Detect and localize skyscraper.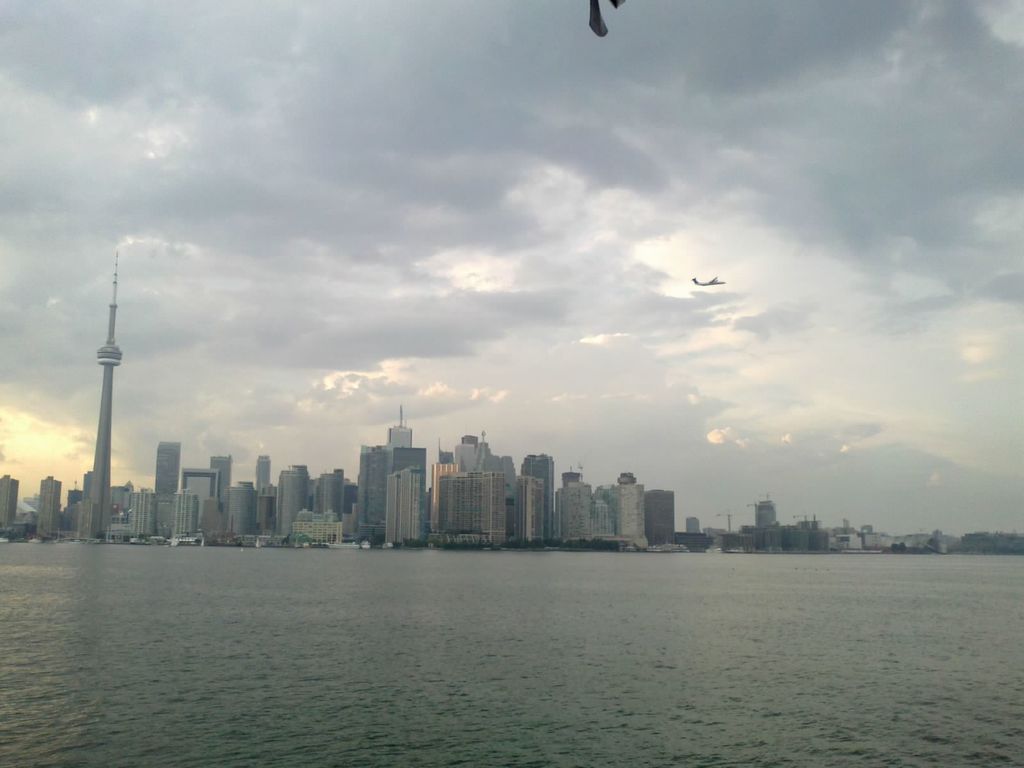
Localized at select_region(281, 467, 312, 541).
